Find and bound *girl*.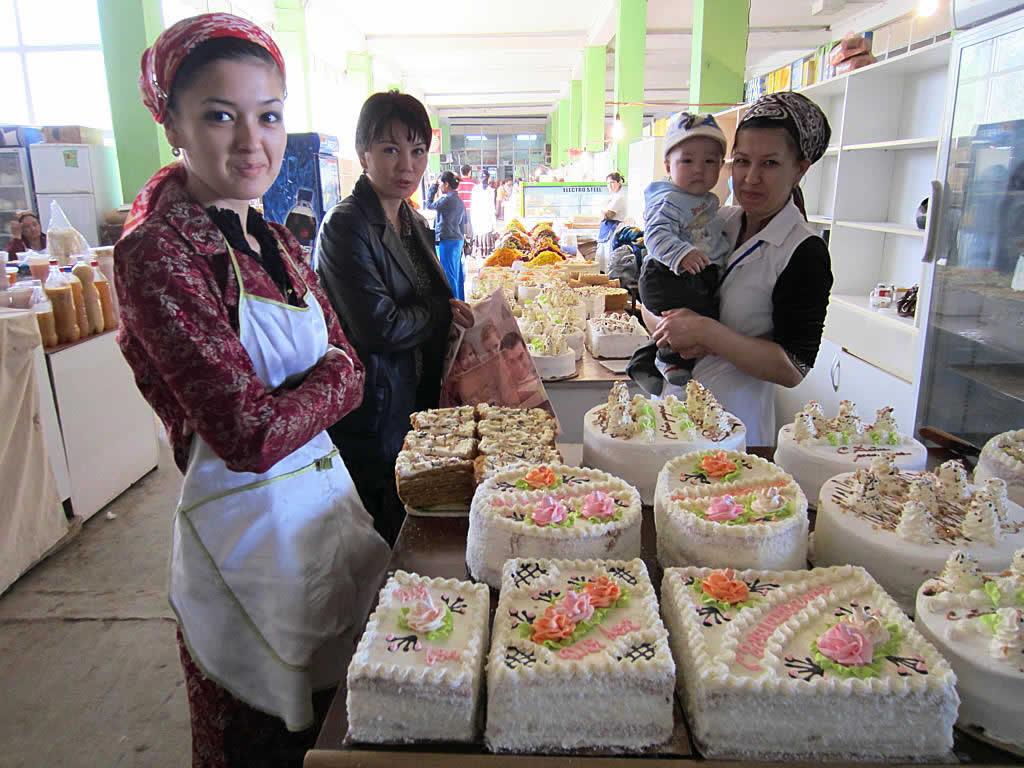
Bound: {"x1": 103, "y1": 13, "x2": 402, "y2": 767}.
